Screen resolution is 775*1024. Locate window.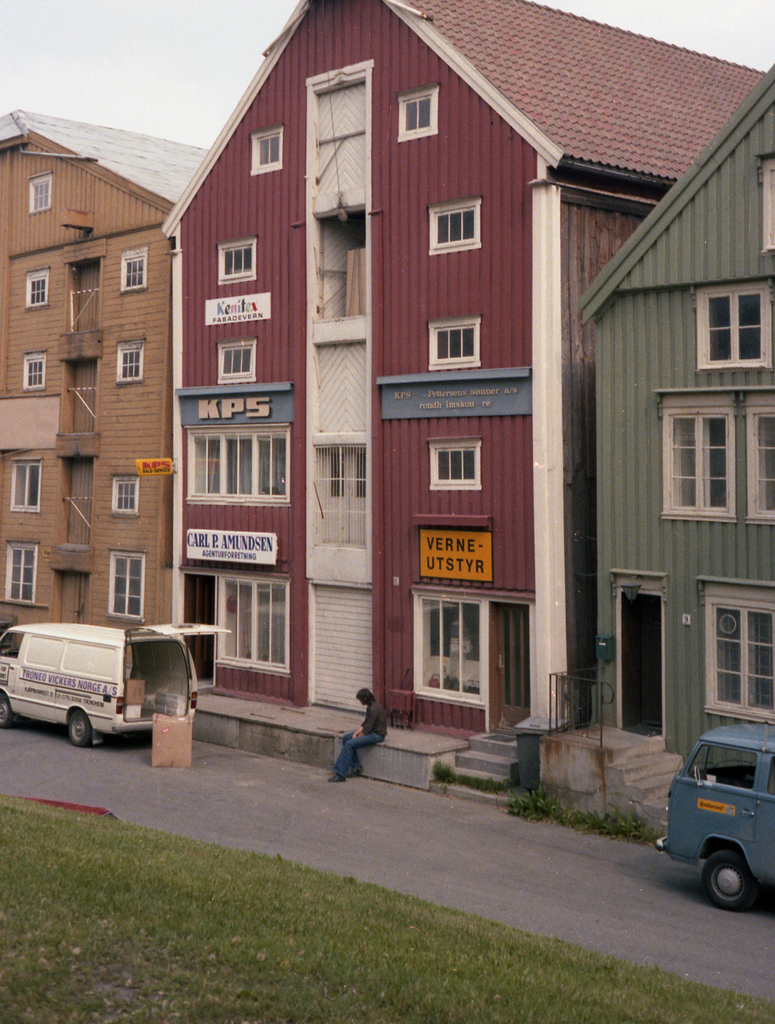
box(190, 428, 288, 502).
